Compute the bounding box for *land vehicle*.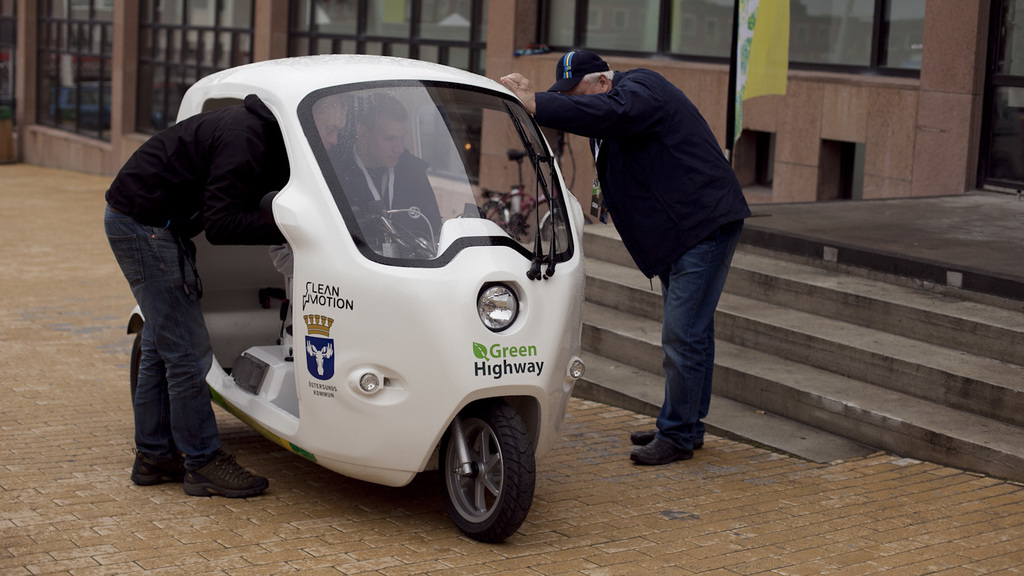
116,56,599,537.
